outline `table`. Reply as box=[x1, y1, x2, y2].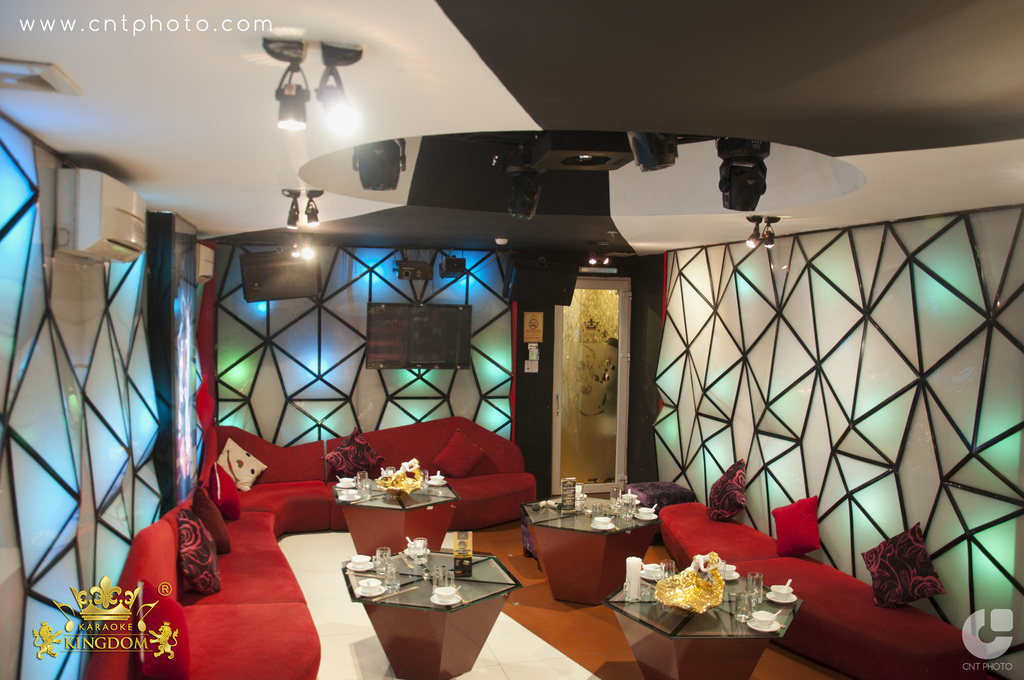
box=[596, 549, 797, 679].
